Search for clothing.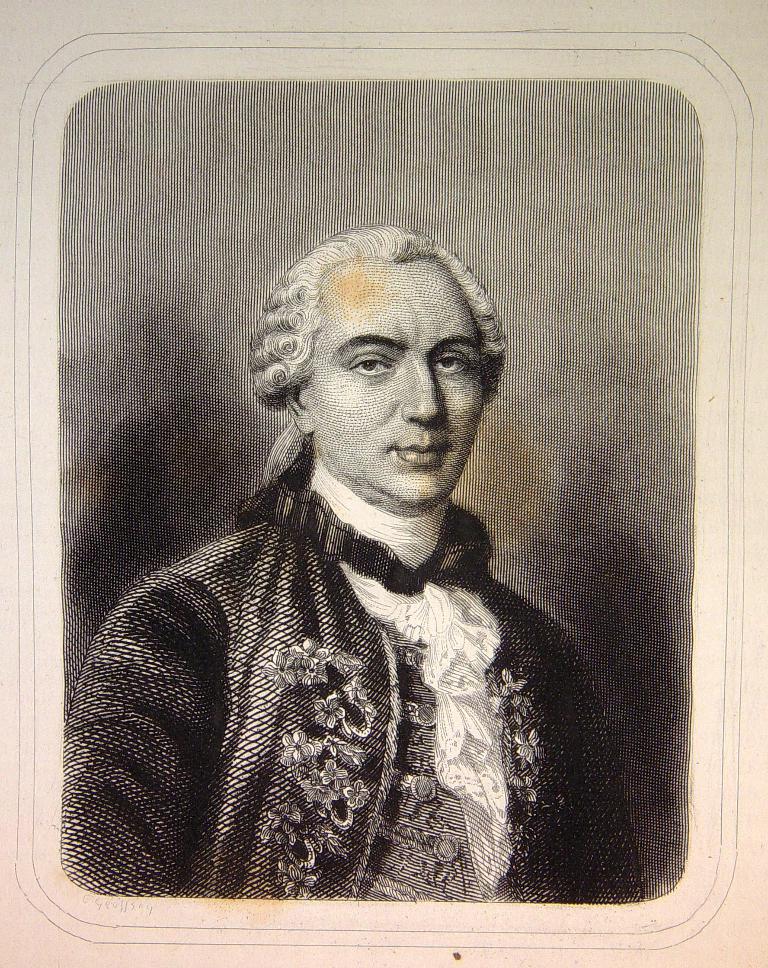
Found at 64, 439, 615, 929.
